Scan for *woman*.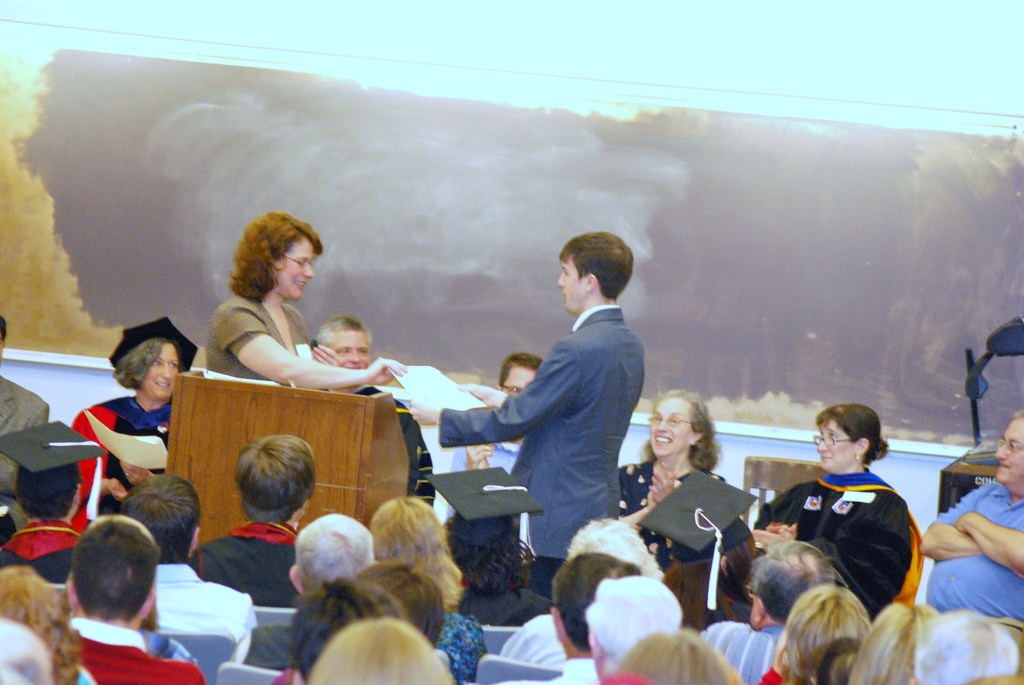
Scan result: select_region(207, 210, 406, 390).
